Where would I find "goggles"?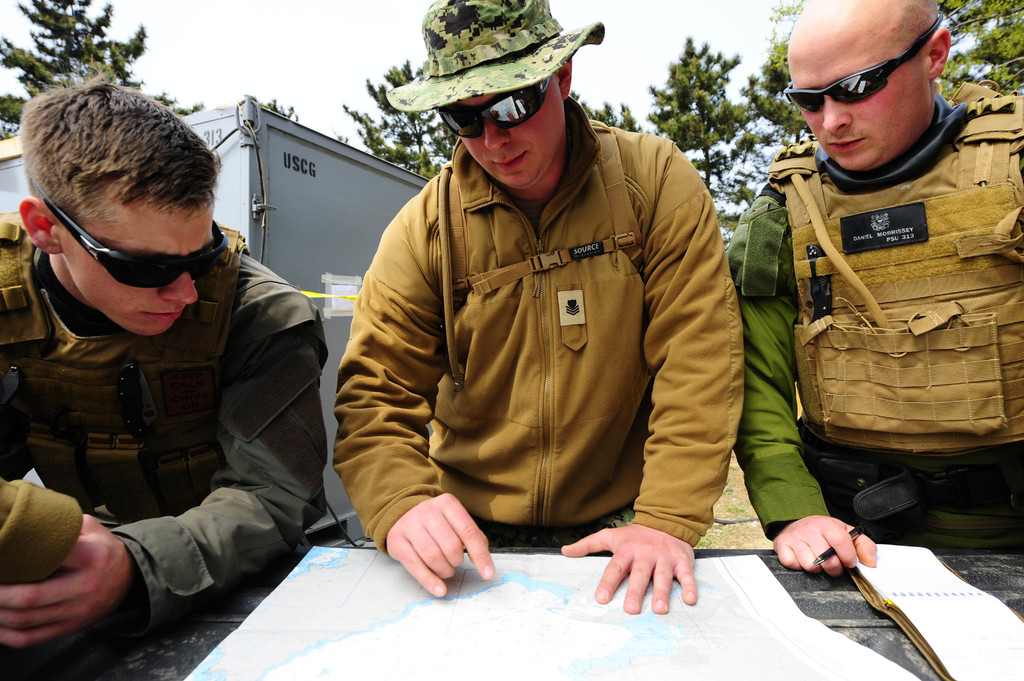
At (781,15,943,118).
